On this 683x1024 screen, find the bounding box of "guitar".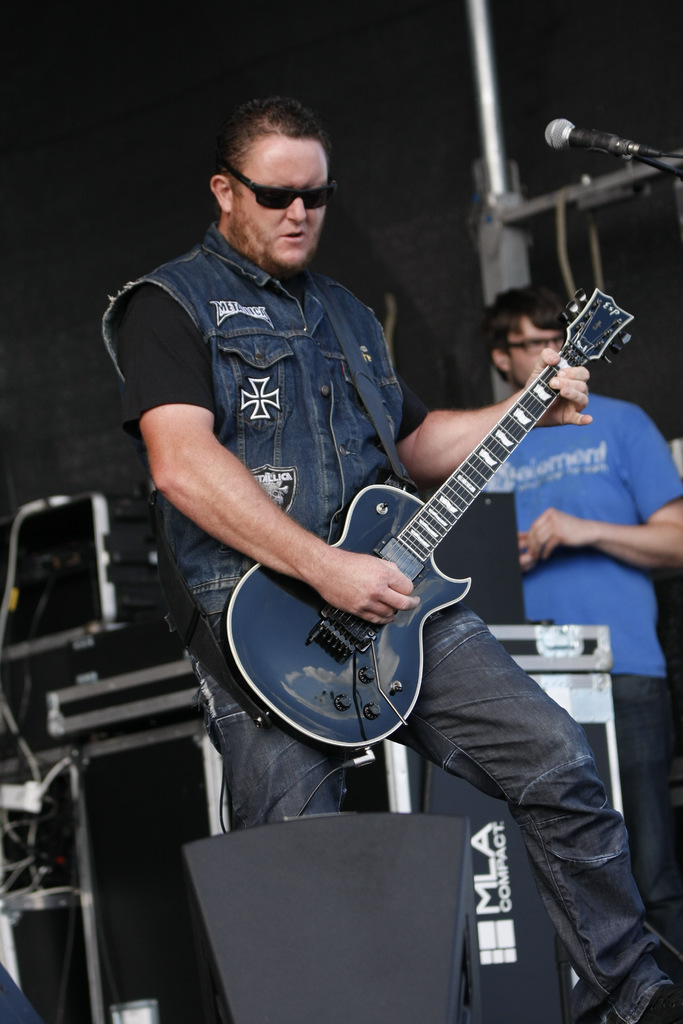
Bounding box: [x1=225, y1=286, x2=635, y2=746].
